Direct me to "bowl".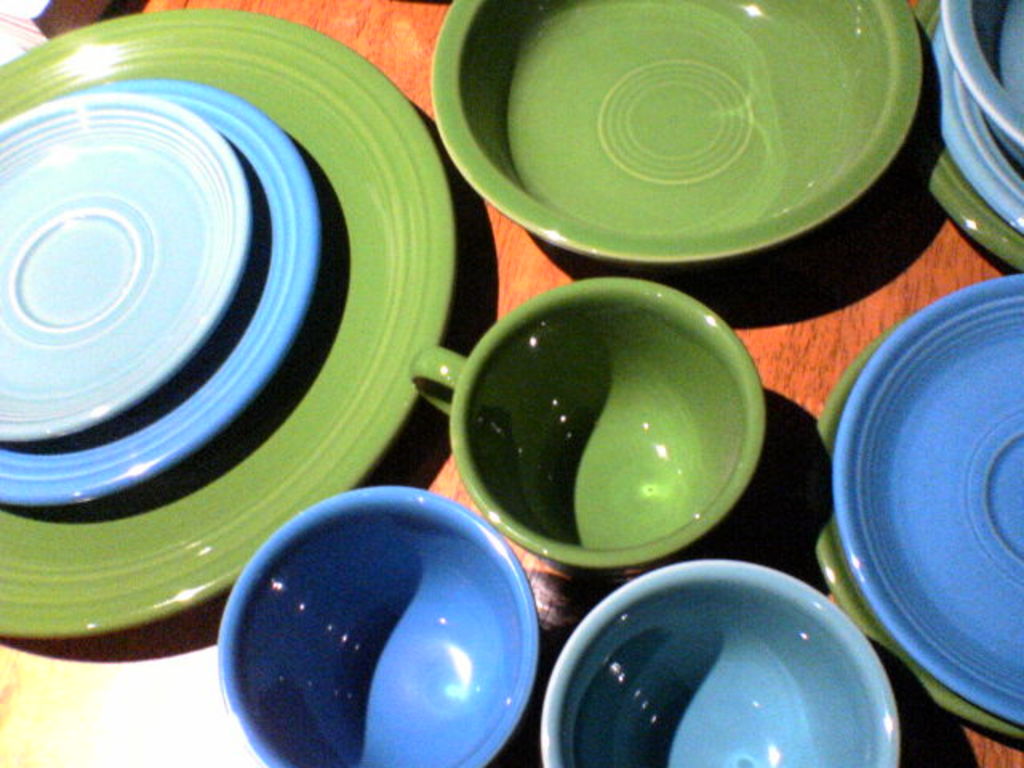
Direction: <box>536,557,906,766</box>.
